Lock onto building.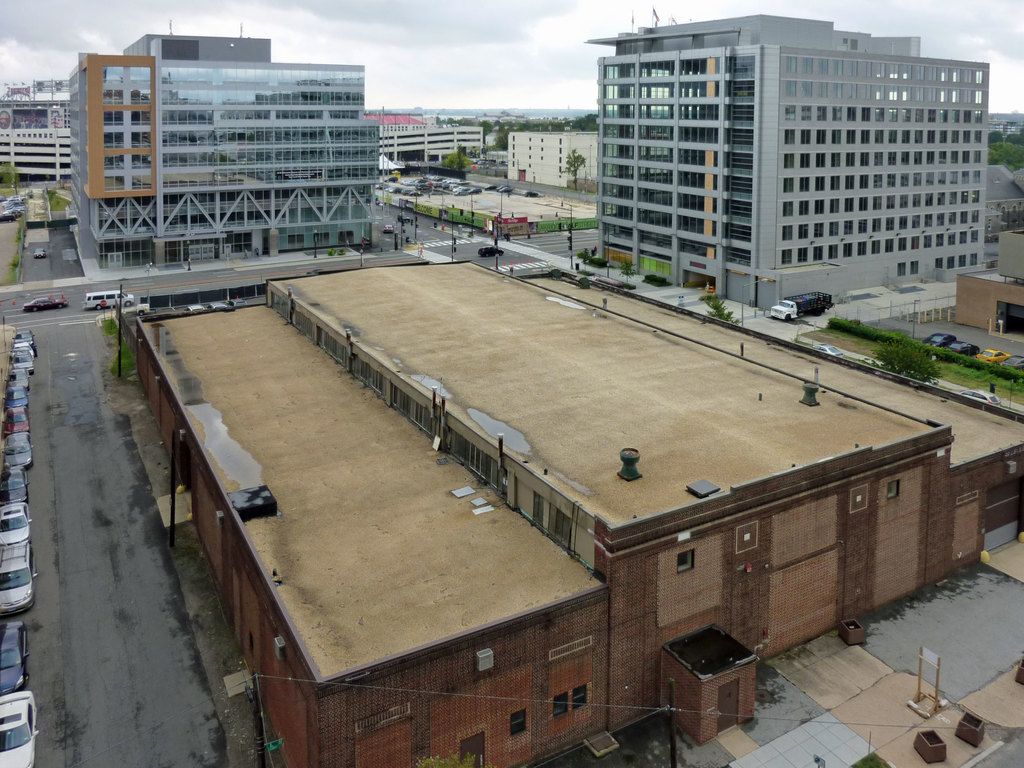
Locked: region(67, 34, 381, 269).
